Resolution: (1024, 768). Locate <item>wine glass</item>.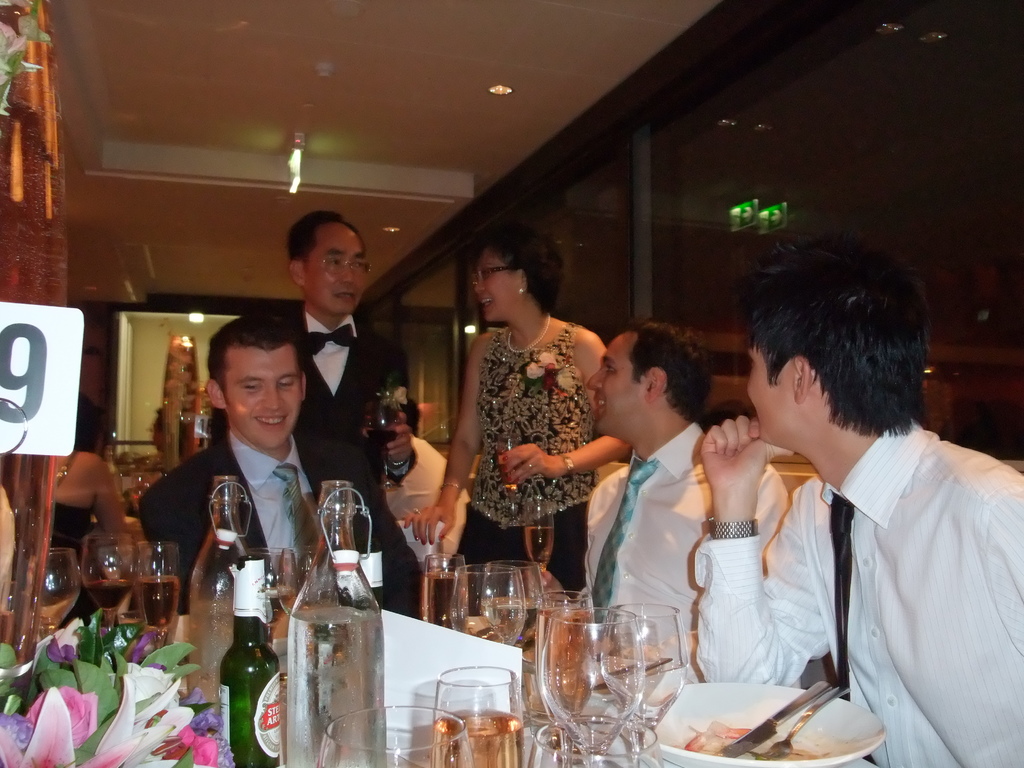
select_region(39, 549, 75, 646).
